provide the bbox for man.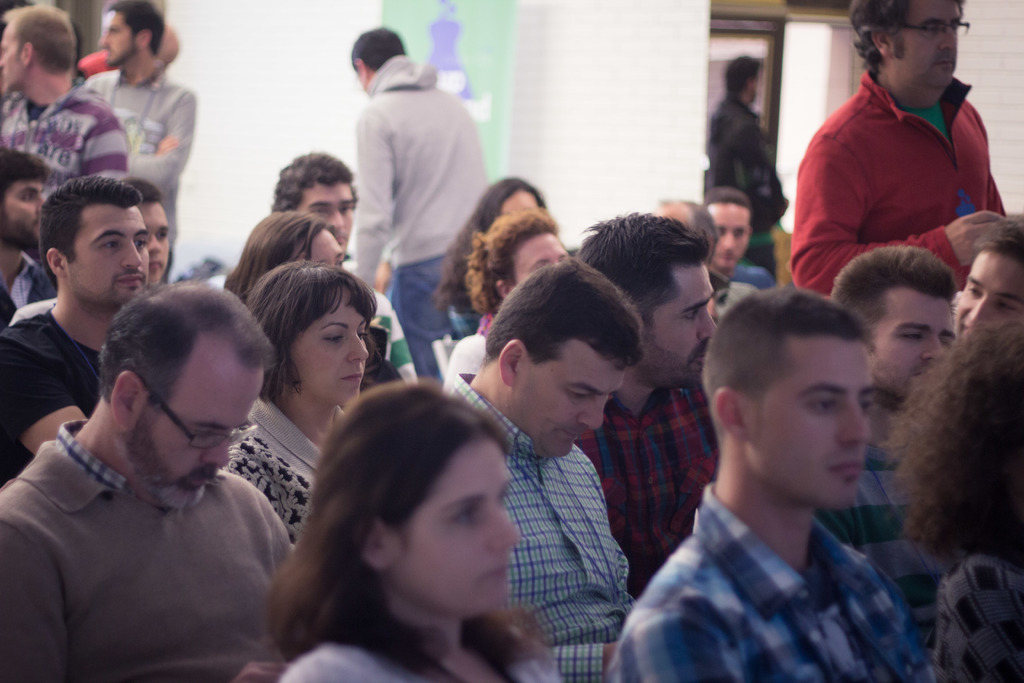
1 268 324 677.
